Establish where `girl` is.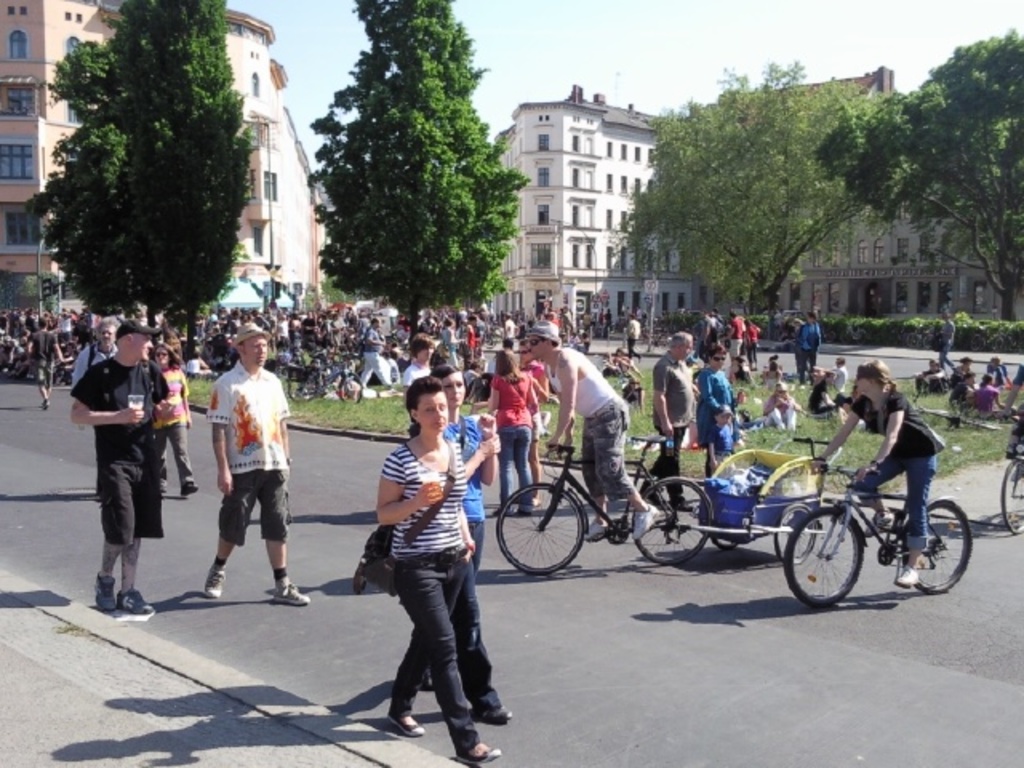
Established at Rect(486, 344, 541, 506).
